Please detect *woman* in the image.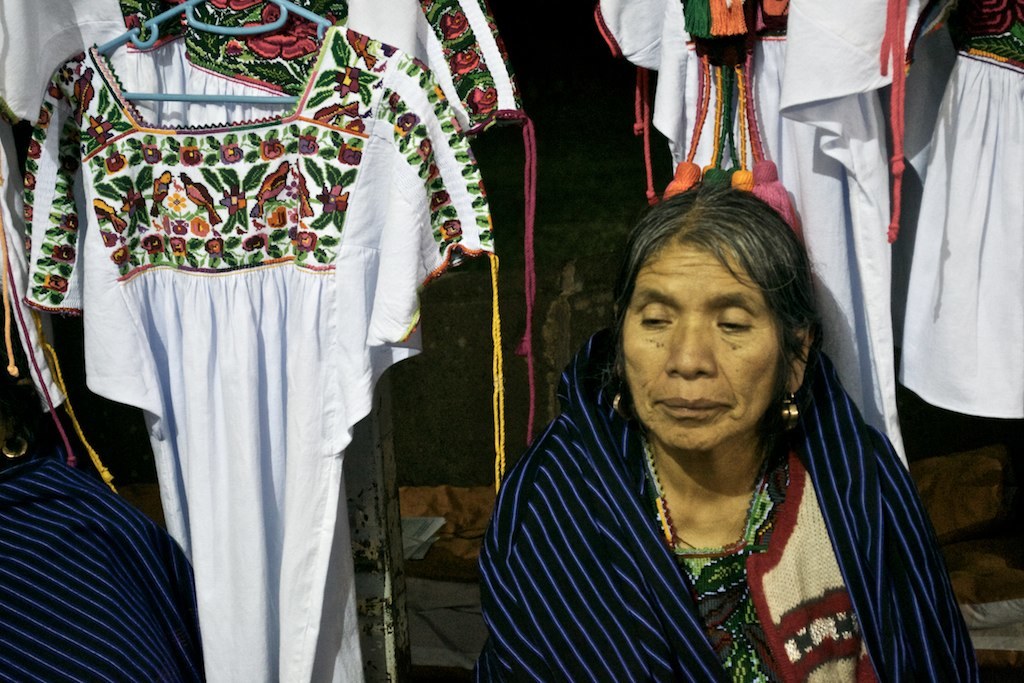
region(490, 81, 930, 682).
